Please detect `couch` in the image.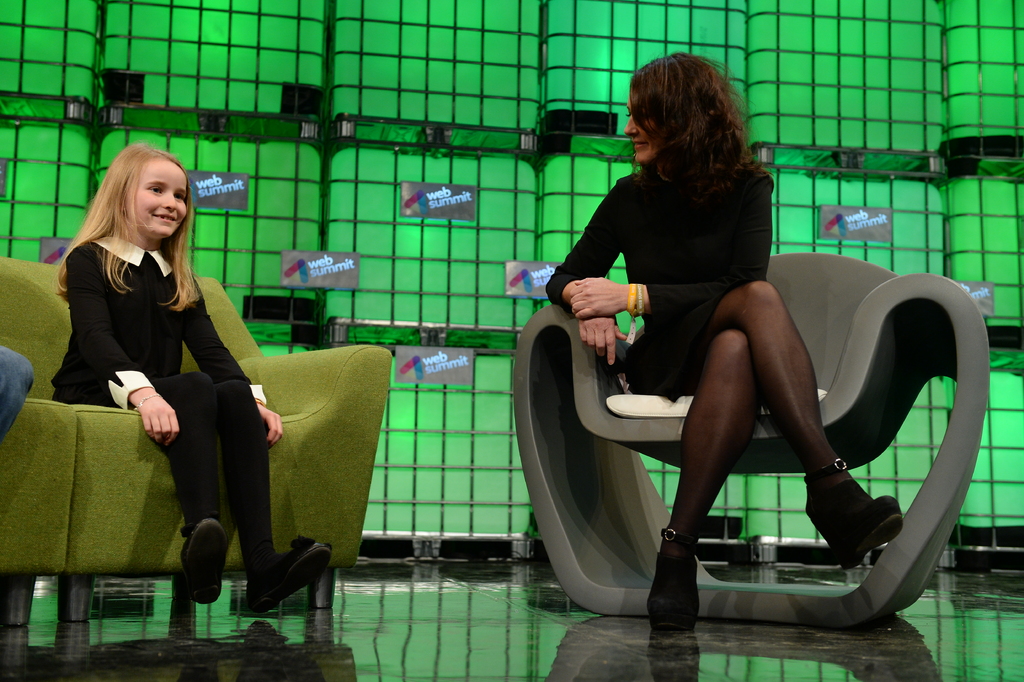
0/260/397/627.
